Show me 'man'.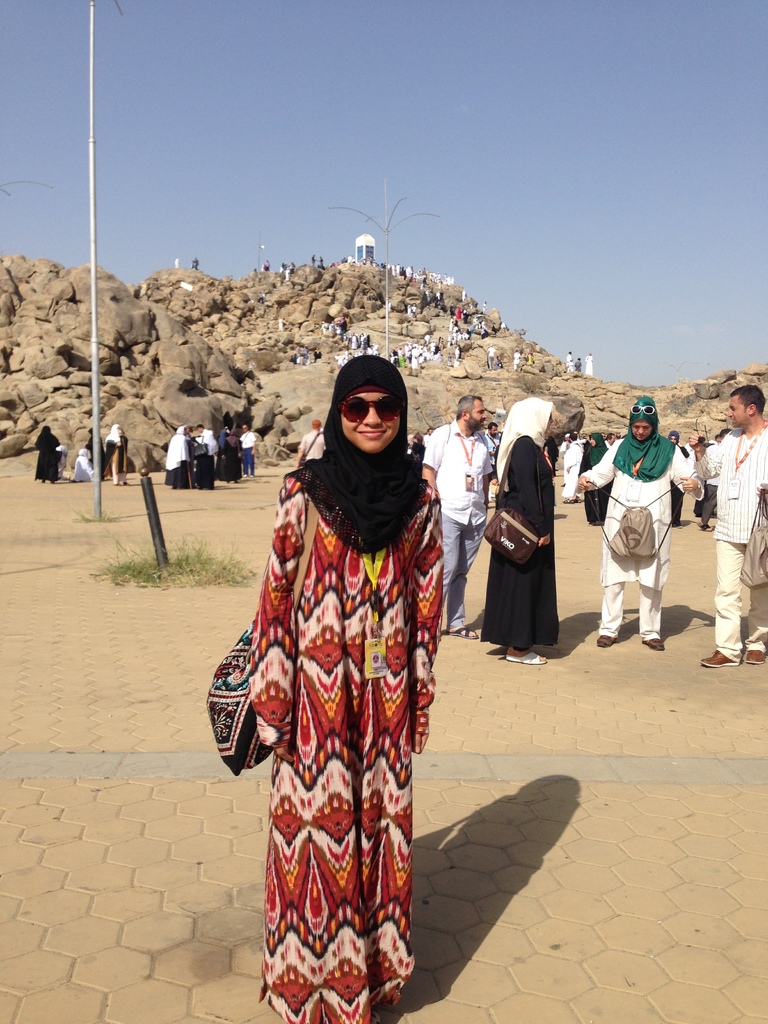
'man' is here: (511, 349, 520, 373).
